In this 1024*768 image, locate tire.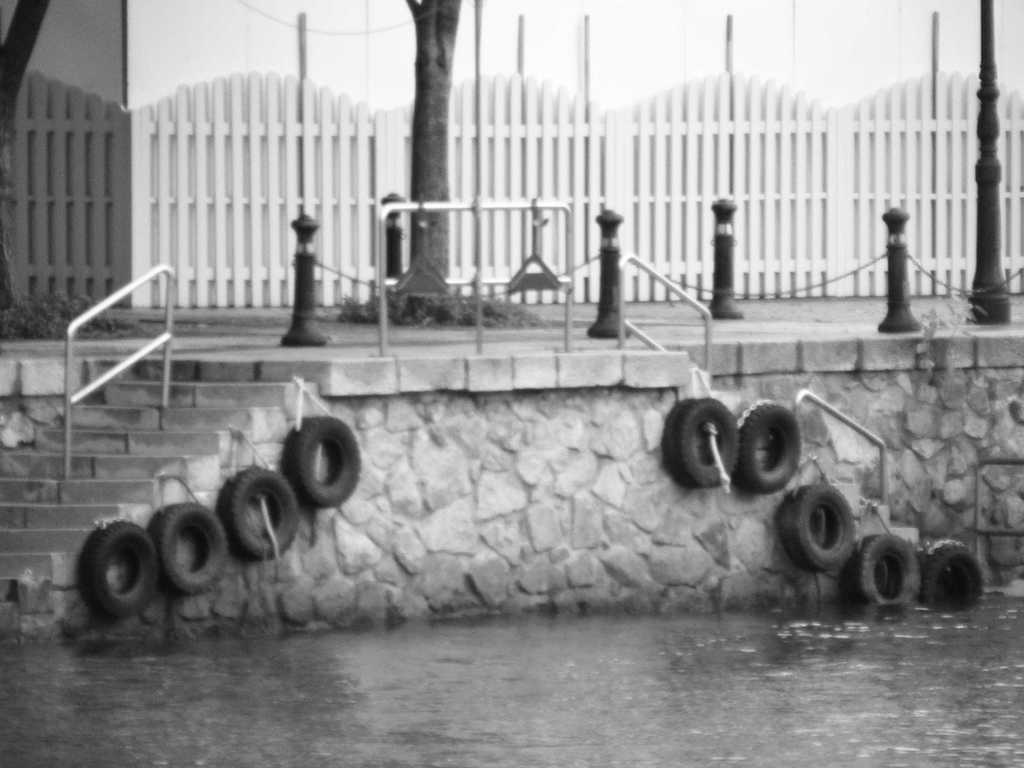
Bounding box: (x1=83, y1=518, x2=156, y2=614).
